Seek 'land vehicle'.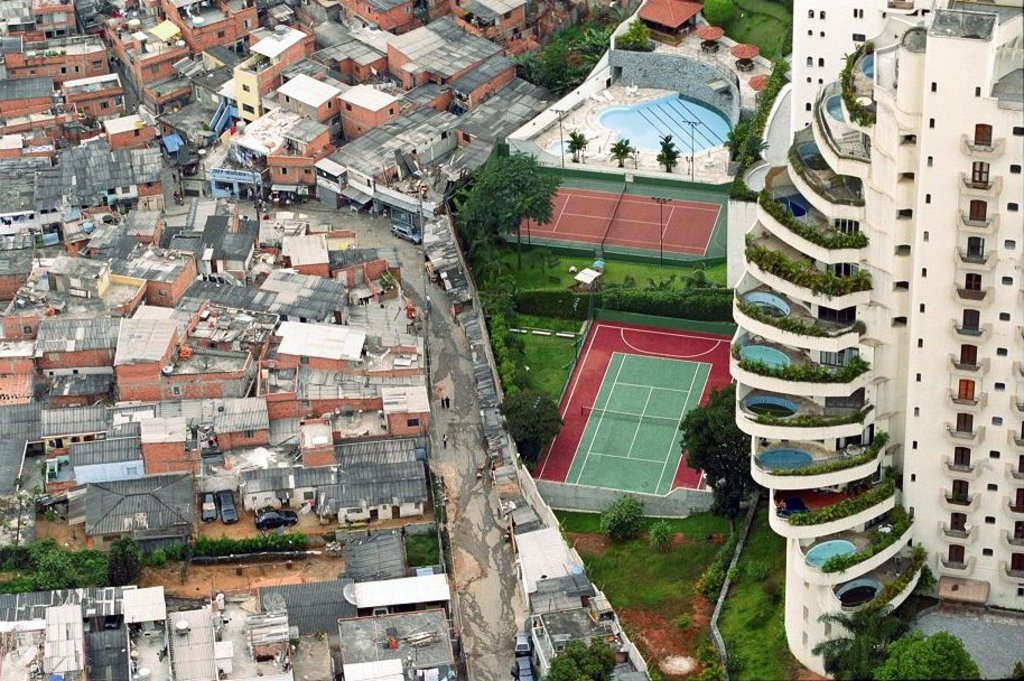
Rect(255, 507, 297, 533).
